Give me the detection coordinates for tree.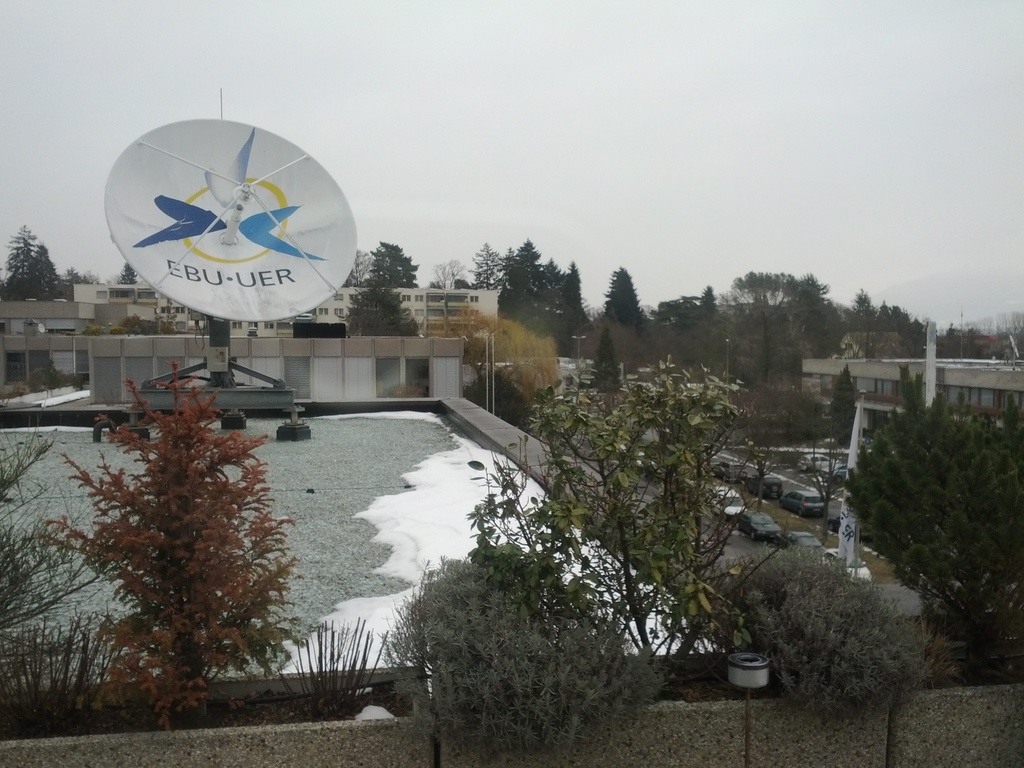
29/243/58/298.
